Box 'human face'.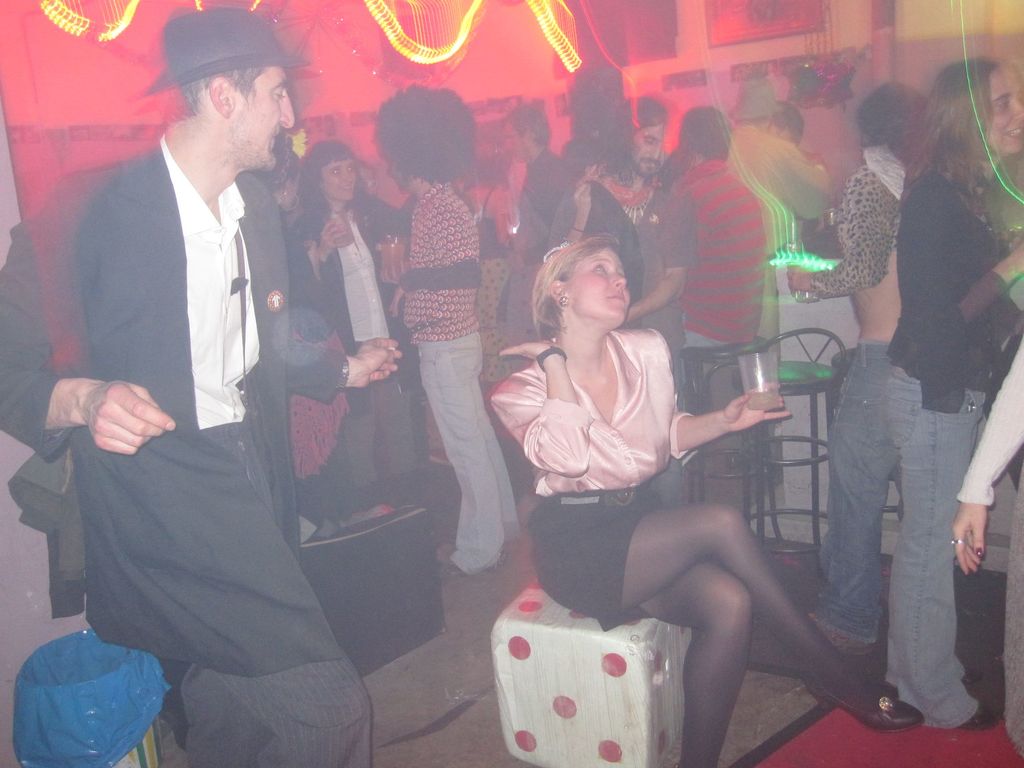
bbox(505, 120, 530, 161).
